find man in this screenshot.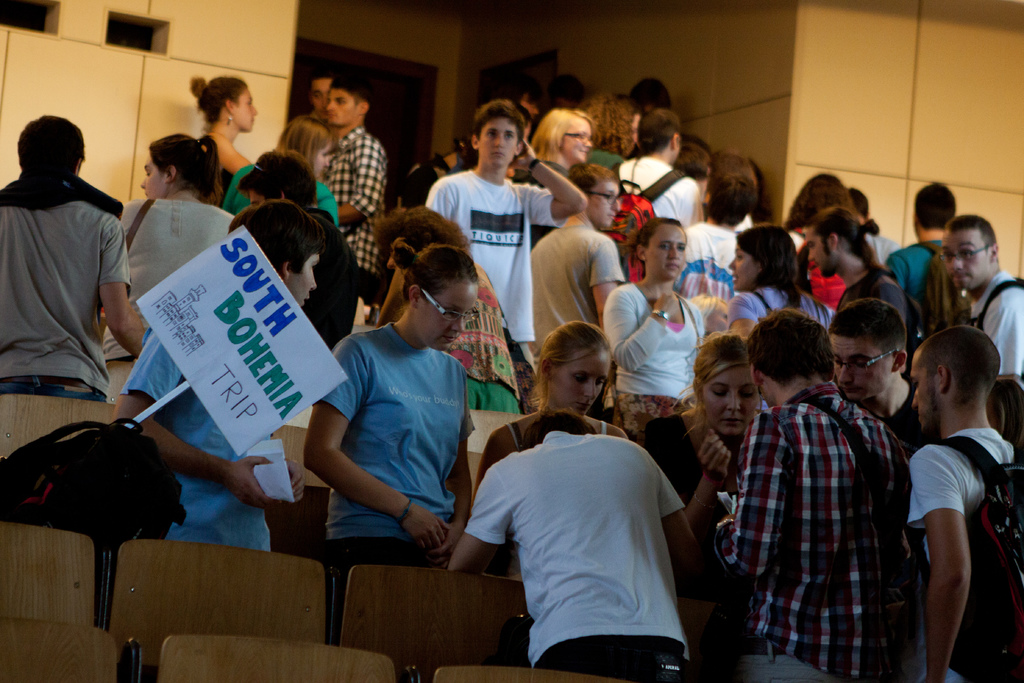
The bounding box for man is l=234, t=147, r=358, b=349.
